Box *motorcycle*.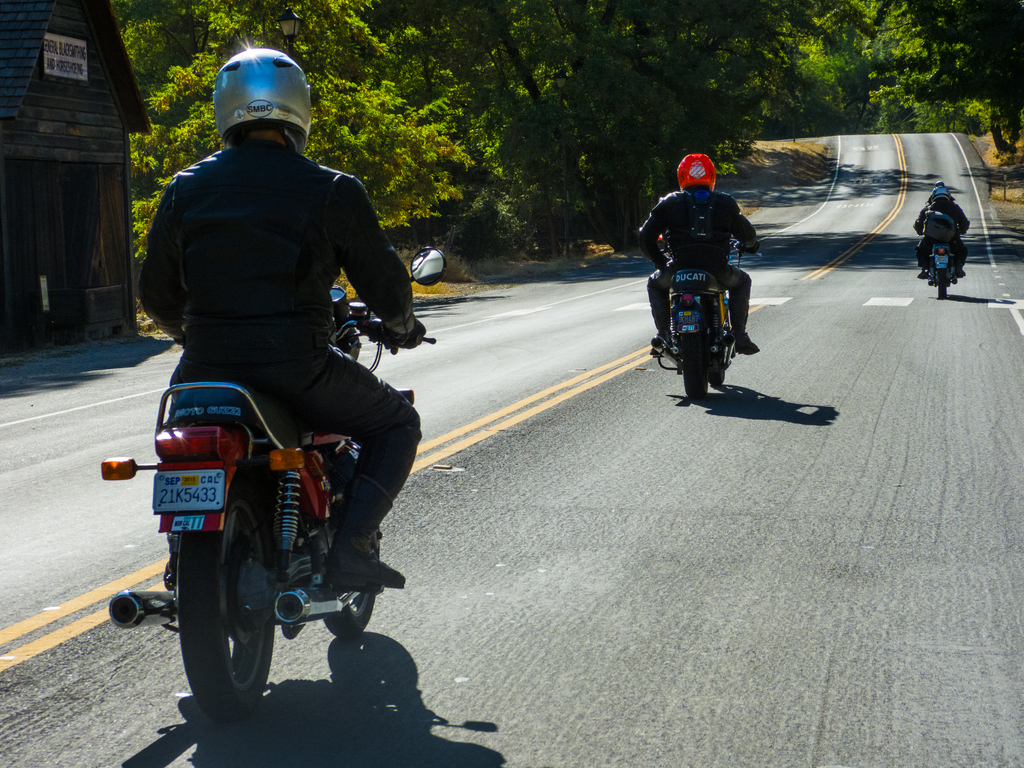
detection(107, 248, 446, 724).
